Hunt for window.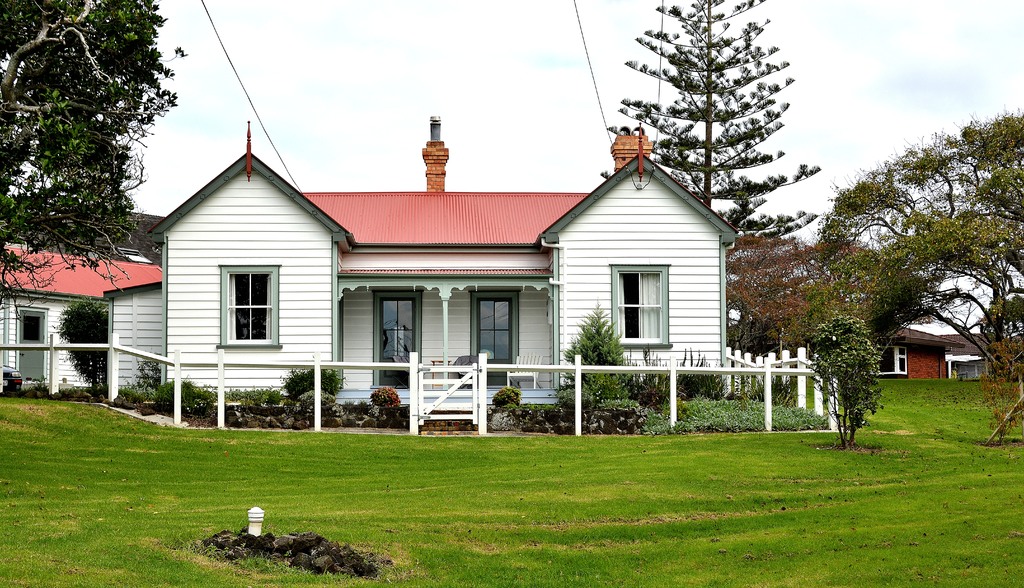
Hunted down at select_region(379, 296, 413, 388).
